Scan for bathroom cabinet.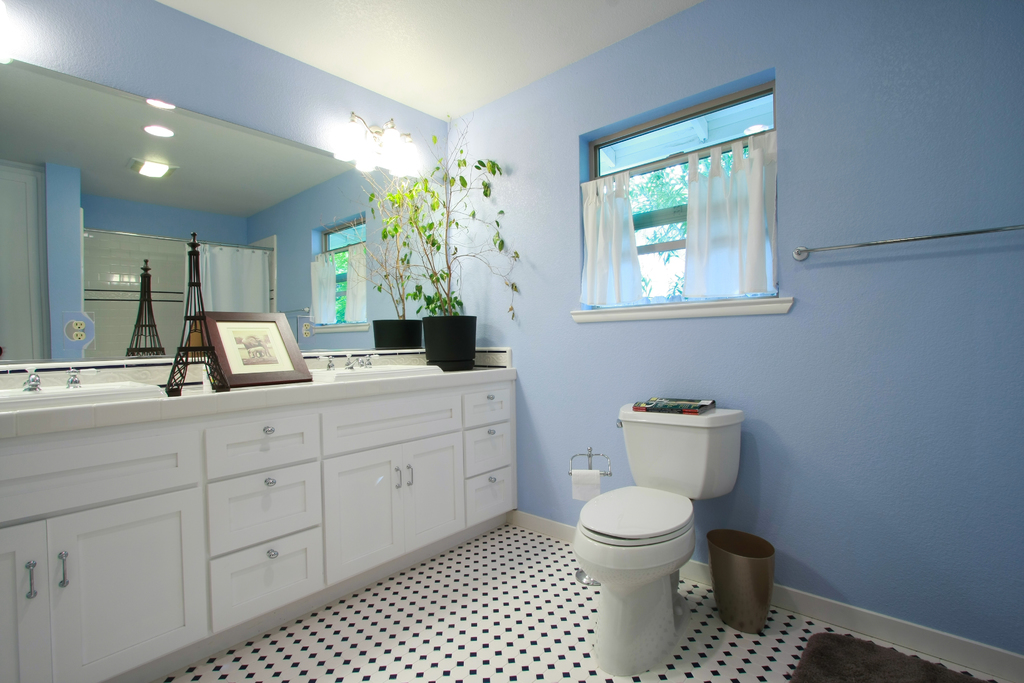
Scan result: locate(0, 373, 534, 682).
